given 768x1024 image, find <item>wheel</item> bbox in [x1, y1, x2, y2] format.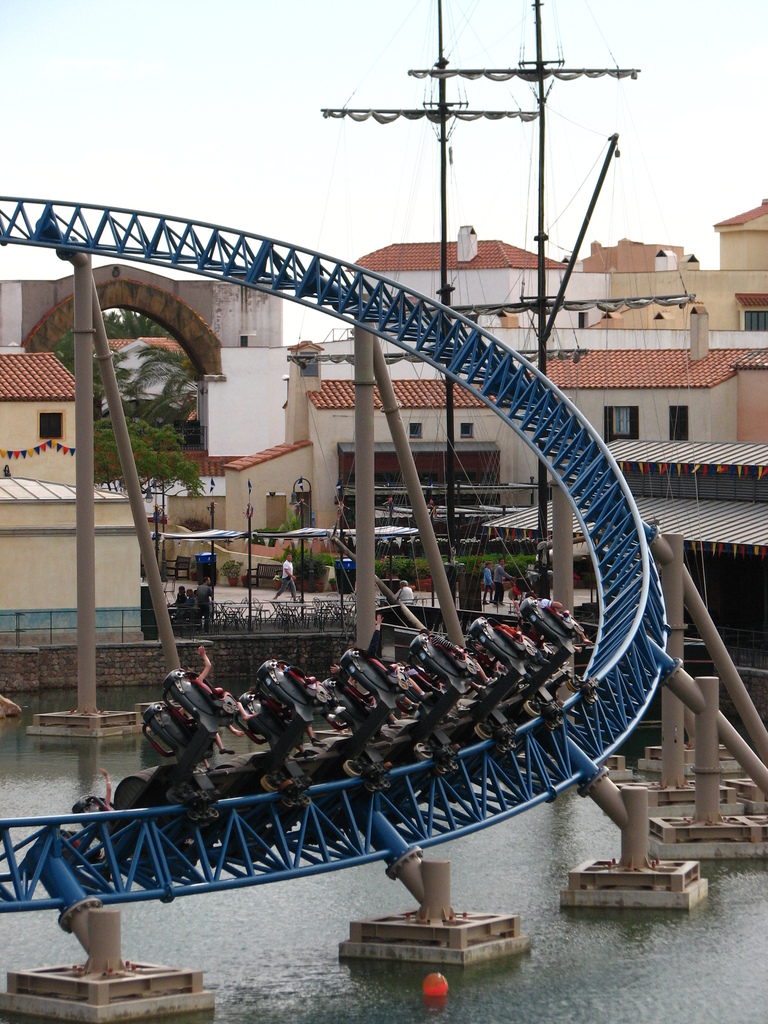
[557, 696, 566, 707].
